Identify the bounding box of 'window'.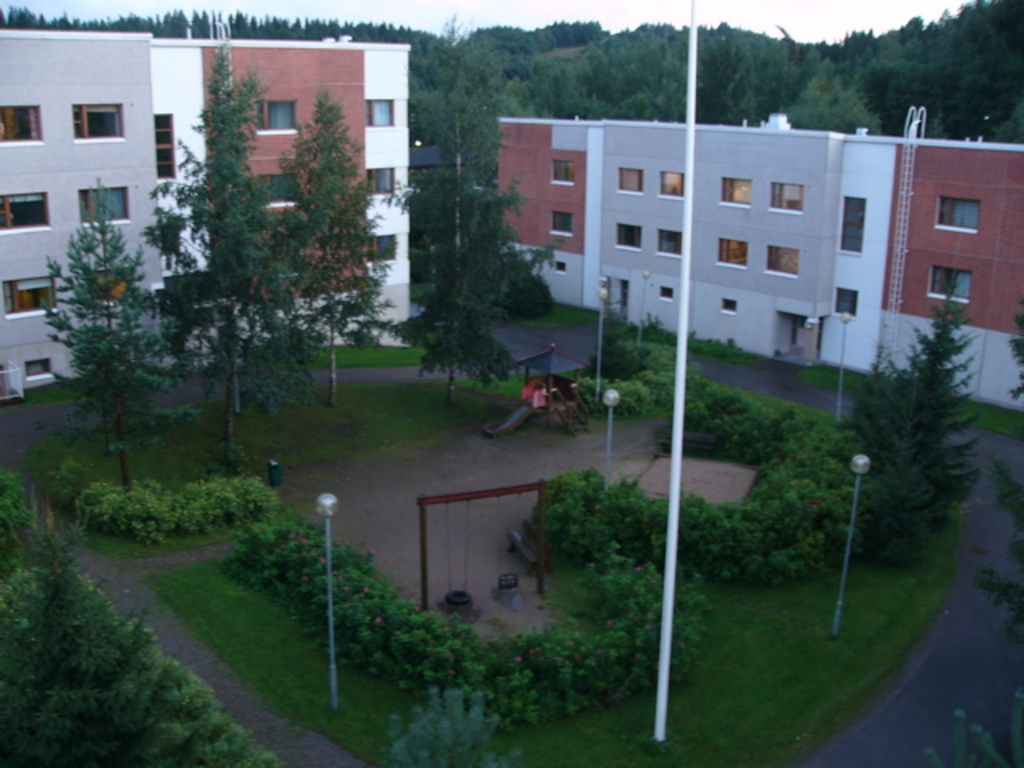
region(614, 221, 643, 251).
